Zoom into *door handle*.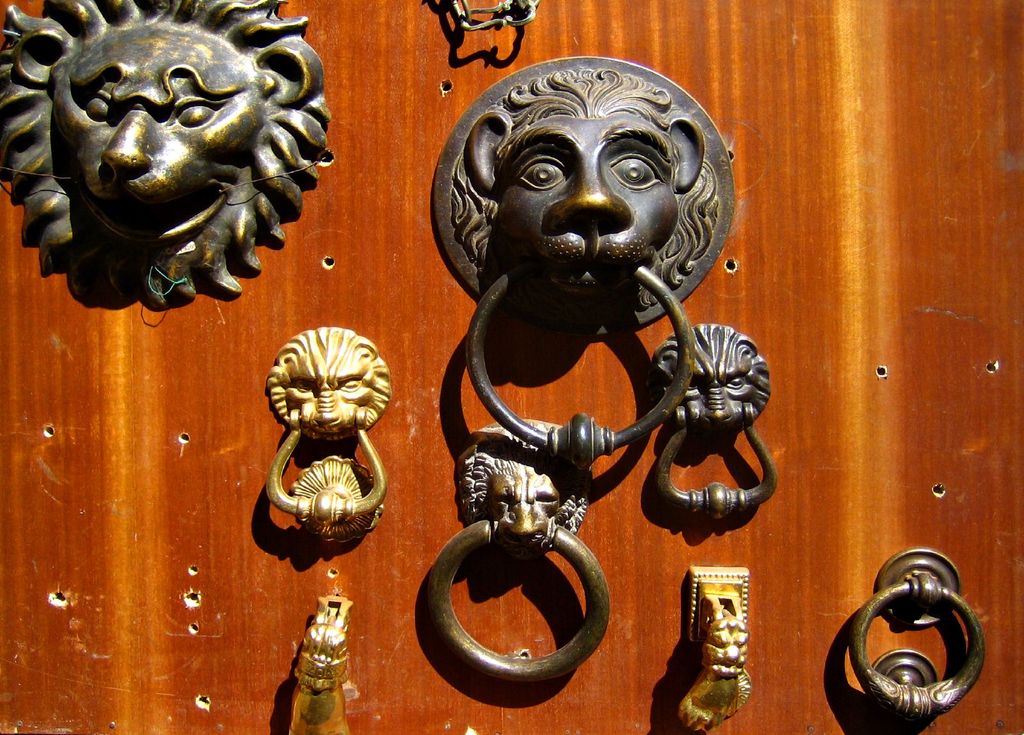
Zoom target: rect(846, 552, 984, 727).
